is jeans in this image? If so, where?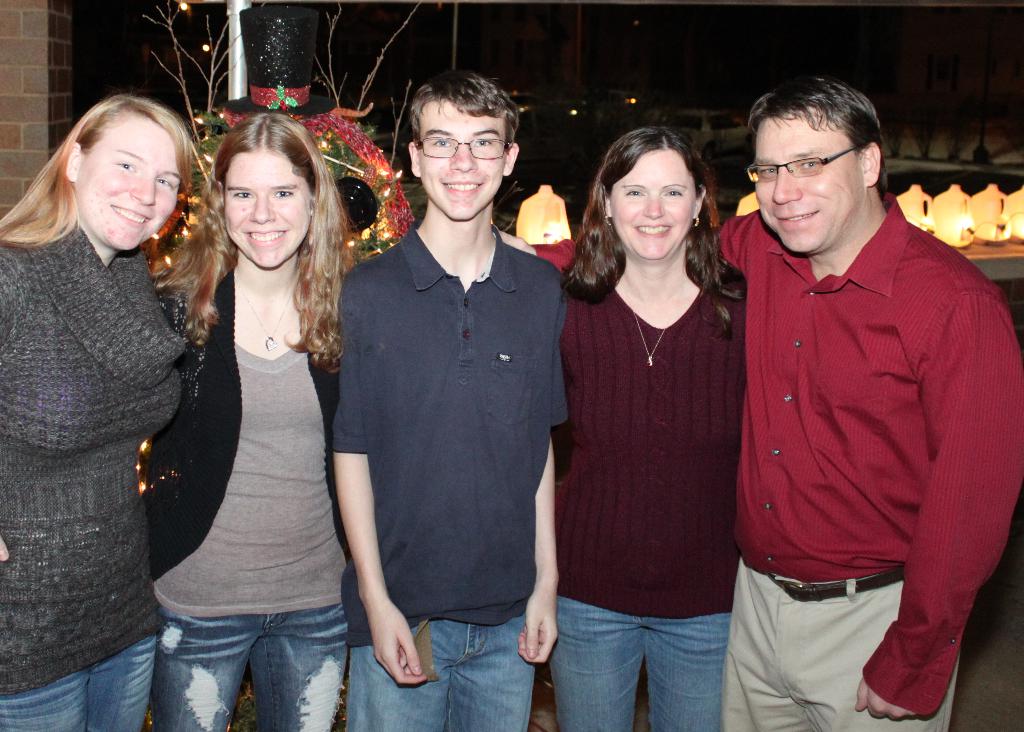
Yes, at 0 637 149 731.
